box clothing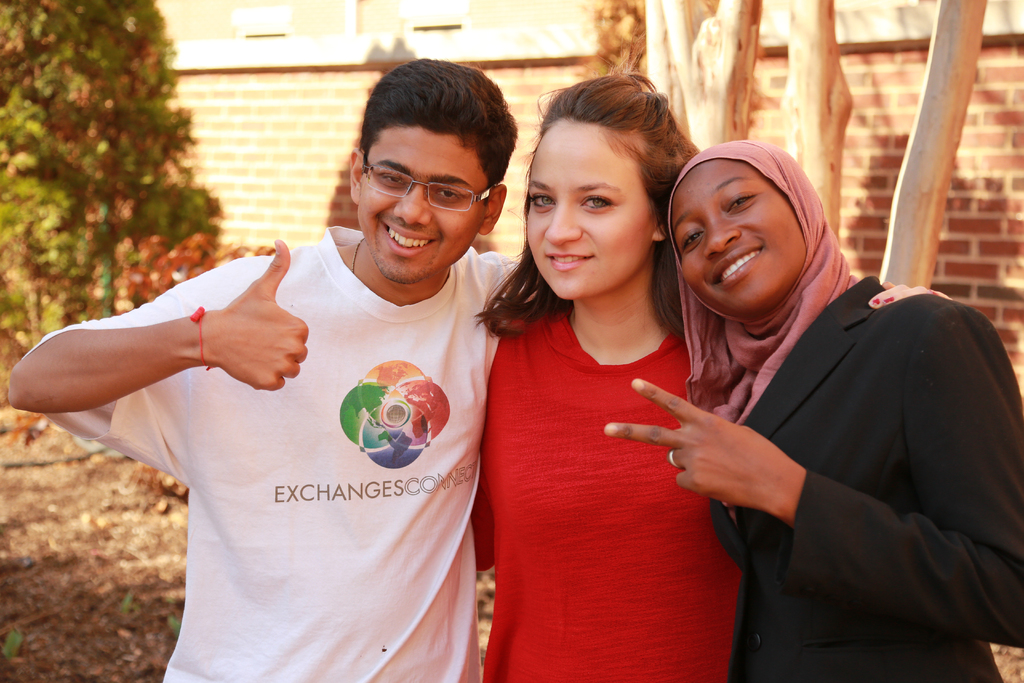
706/278/1023/682
